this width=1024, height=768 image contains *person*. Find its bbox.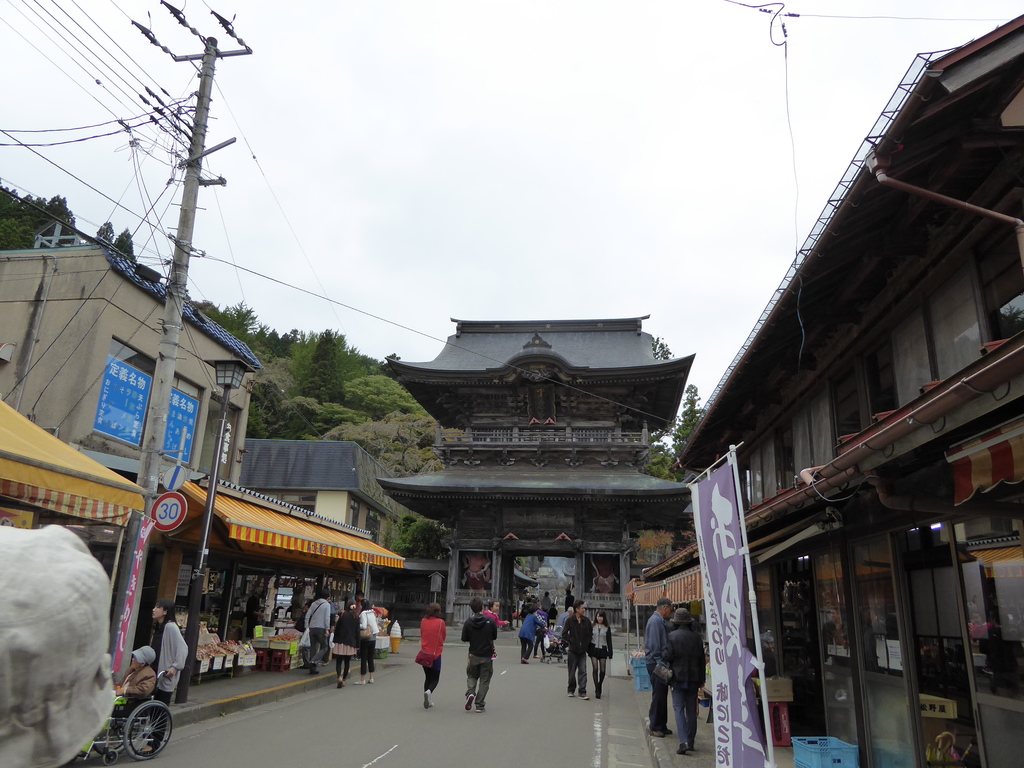
l=99, t=640, r=159, b=743.
